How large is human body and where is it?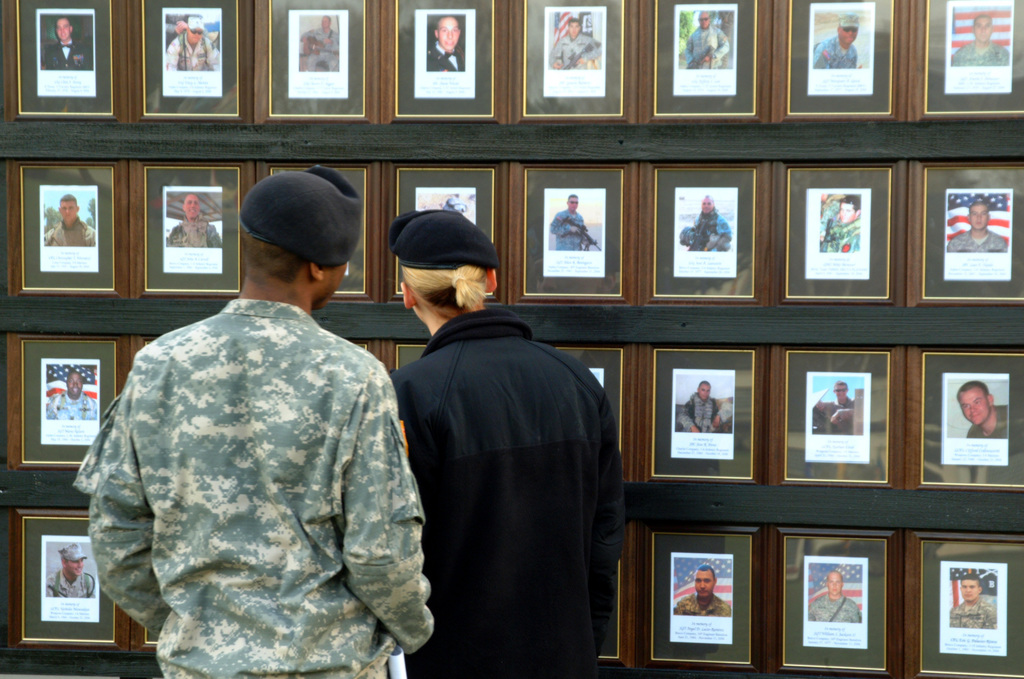
Bounding box: (x1=45, y1=571, x2=91, y2=598).
